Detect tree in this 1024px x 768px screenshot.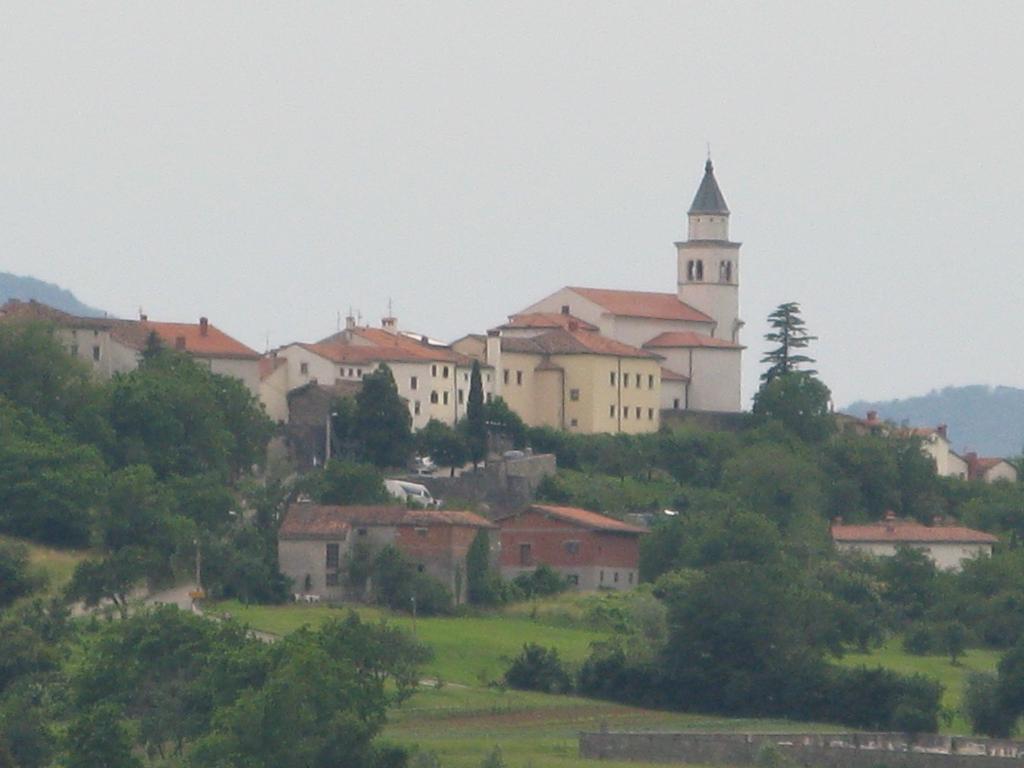
Detection: 751 306 840 447.
